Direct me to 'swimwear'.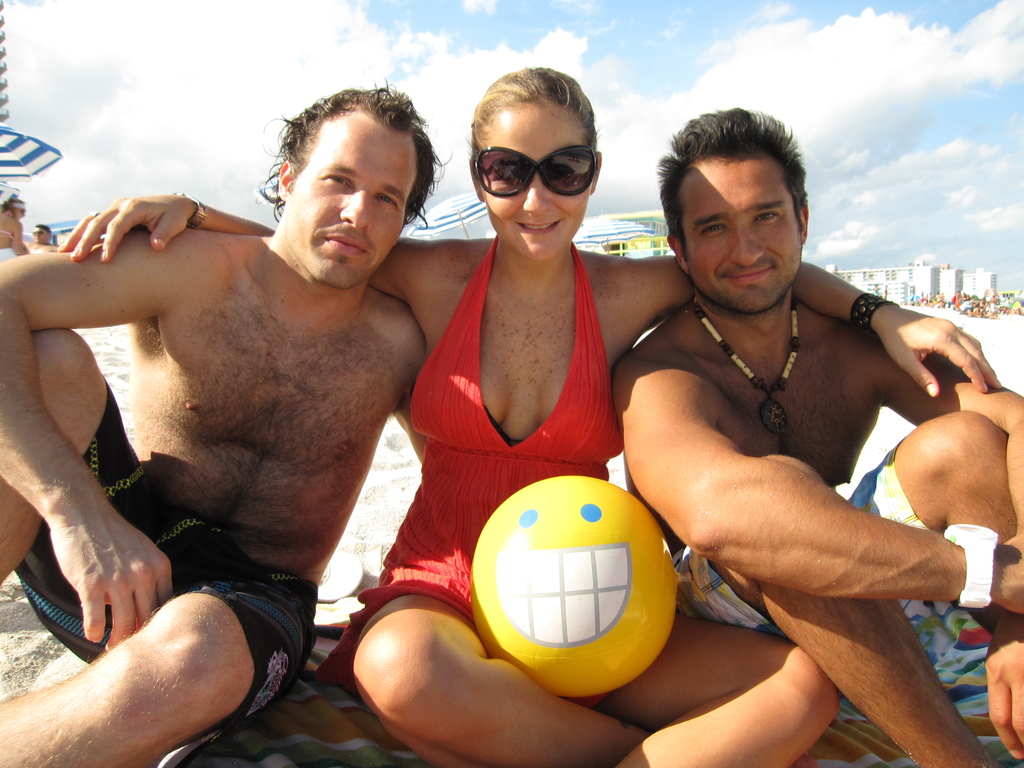
Direction: pyautogui.locateOnScreen(664, 448, 988, 722).
